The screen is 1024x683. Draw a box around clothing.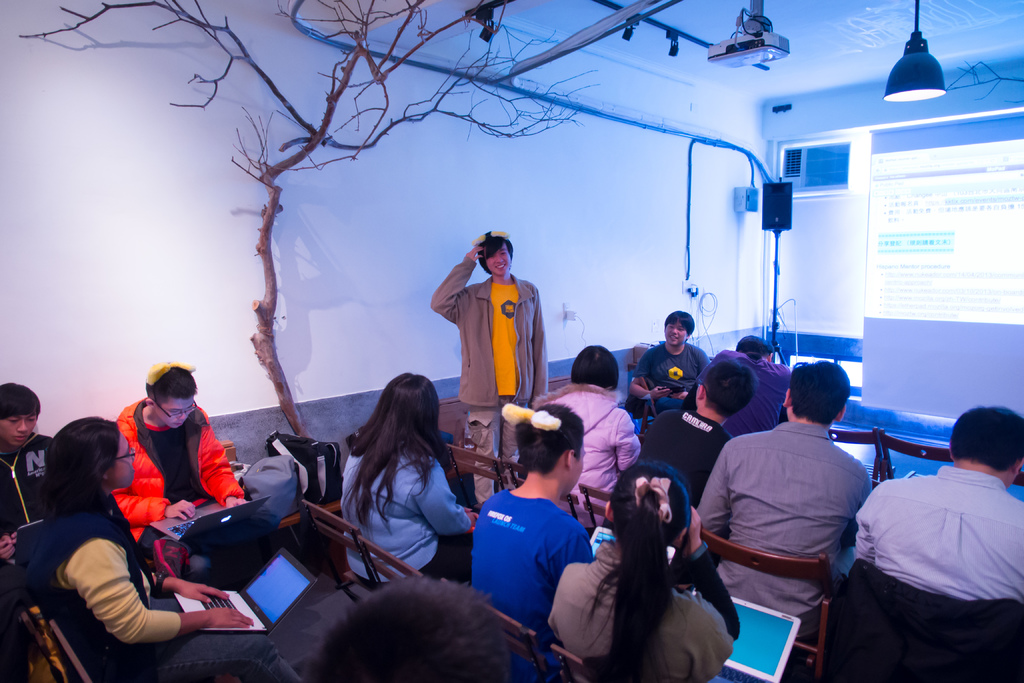
Rect(0, 434, 51, 534).
